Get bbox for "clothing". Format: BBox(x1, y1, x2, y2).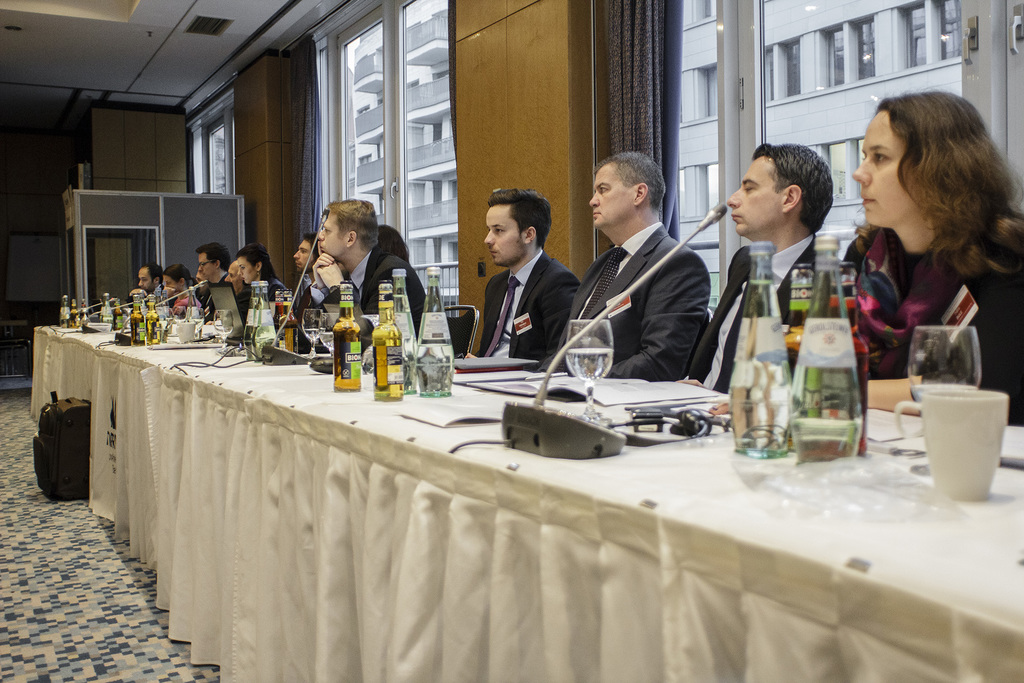
BBox(611, 215, 666, 280).
